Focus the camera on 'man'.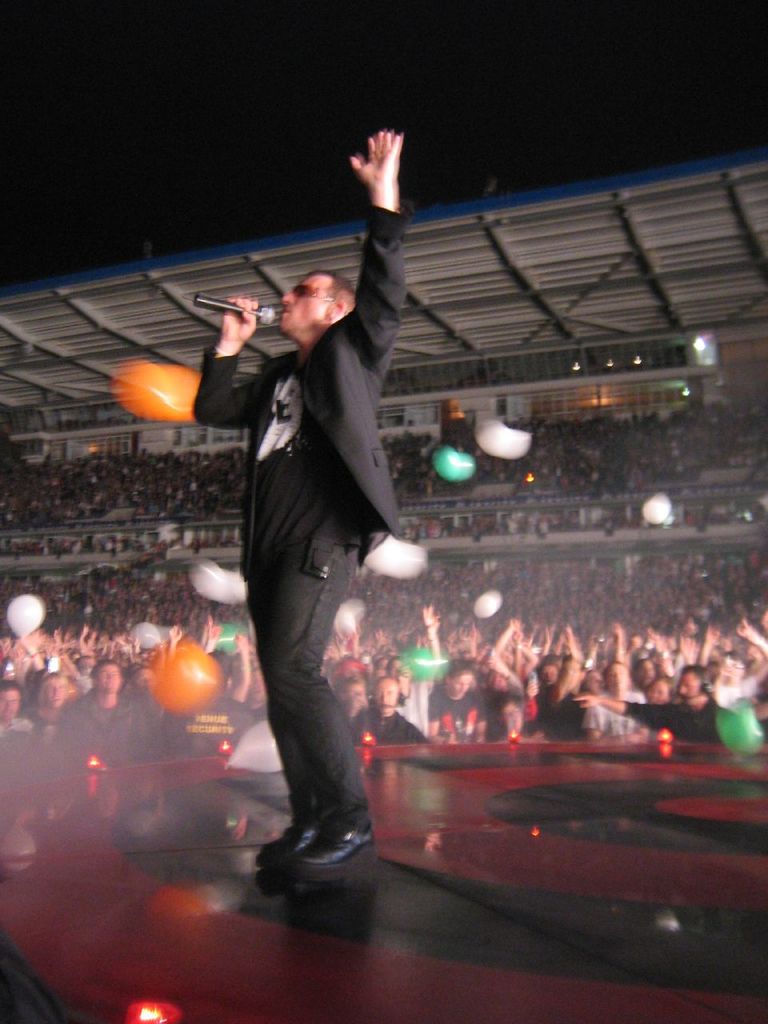
Focus region: x1=58, y1=668, x2=141, y2=735.
